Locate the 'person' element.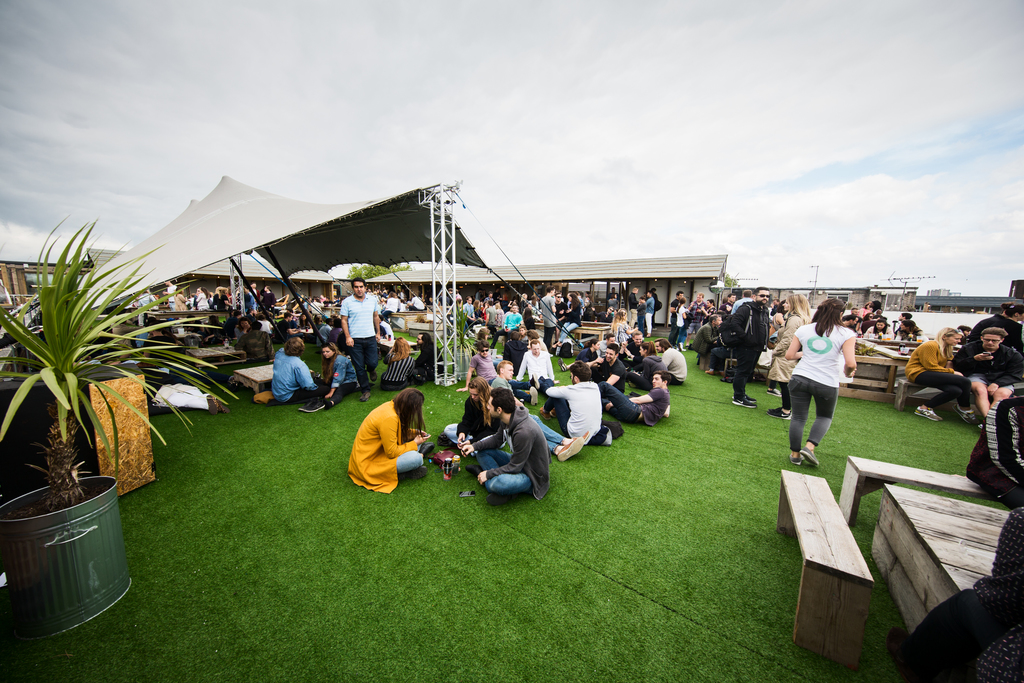
Element bbox: (x1=717, y1=284, x2=765, y2=414).
